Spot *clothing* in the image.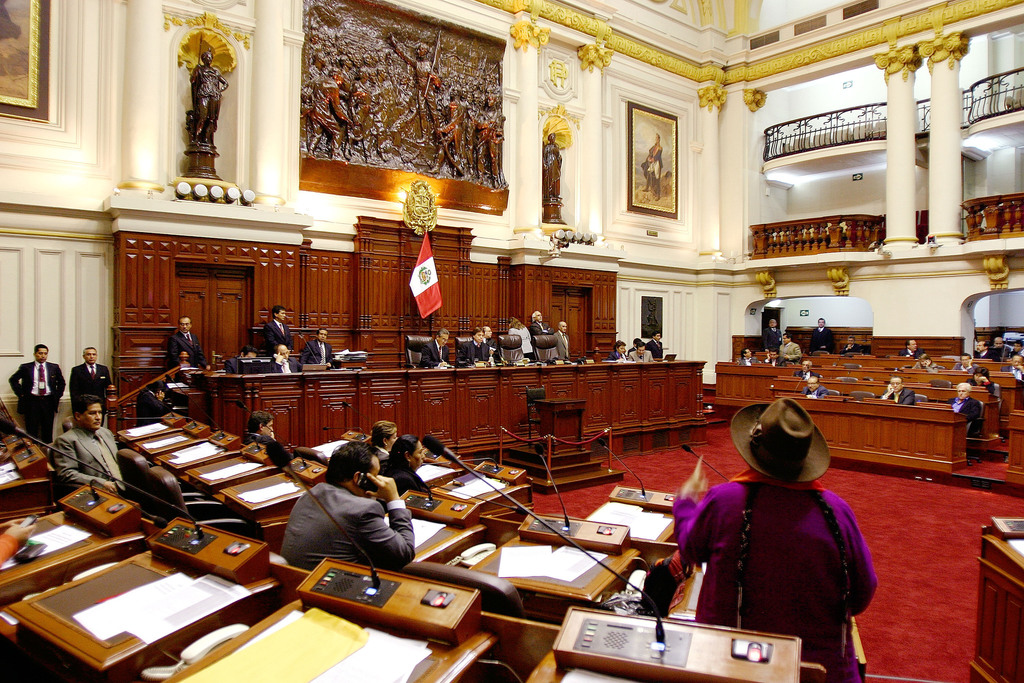
*clothing* found at rect(246, 434, 287, 469).
